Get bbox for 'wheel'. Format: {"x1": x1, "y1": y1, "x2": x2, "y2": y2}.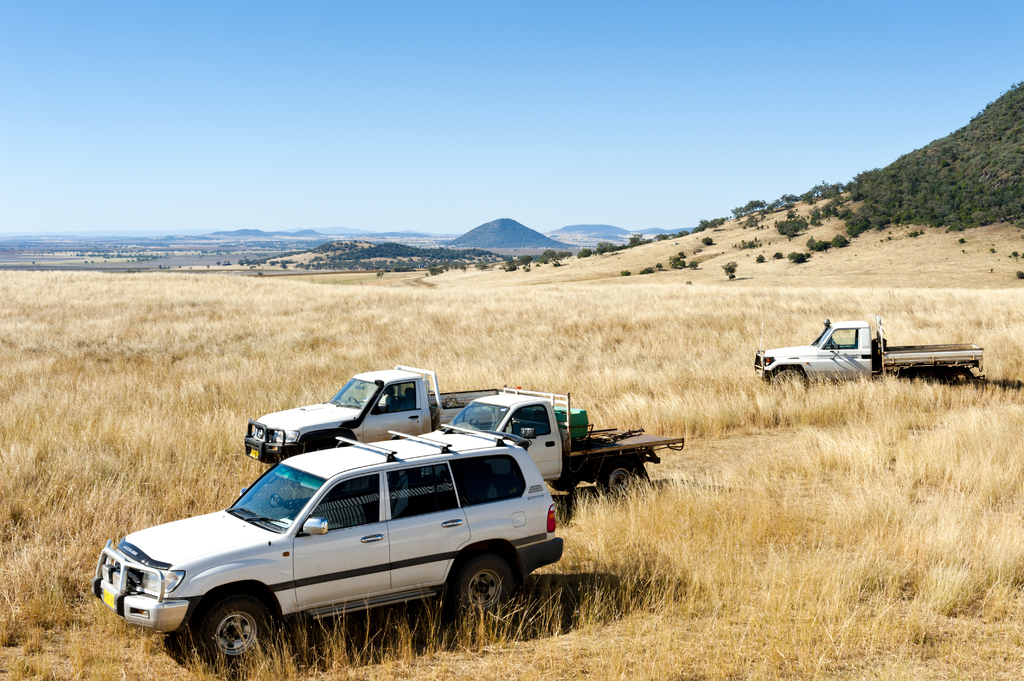
{"x1": 770, "y1": 369, "x2": 806, "y2": 398}.
